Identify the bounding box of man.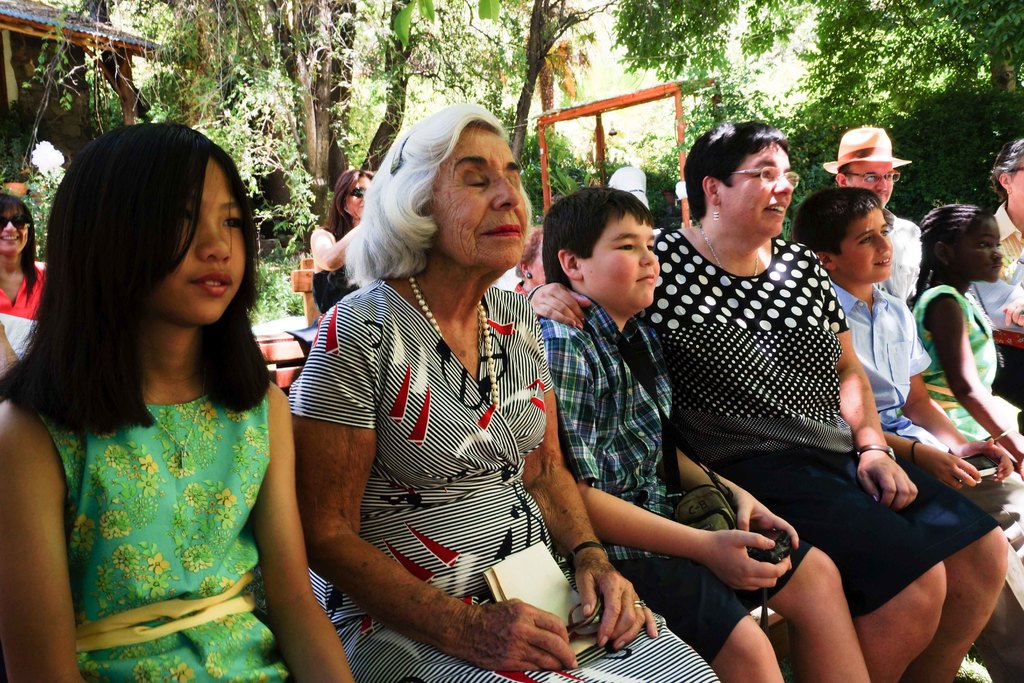
rect(967, 136, 1023, 419).
